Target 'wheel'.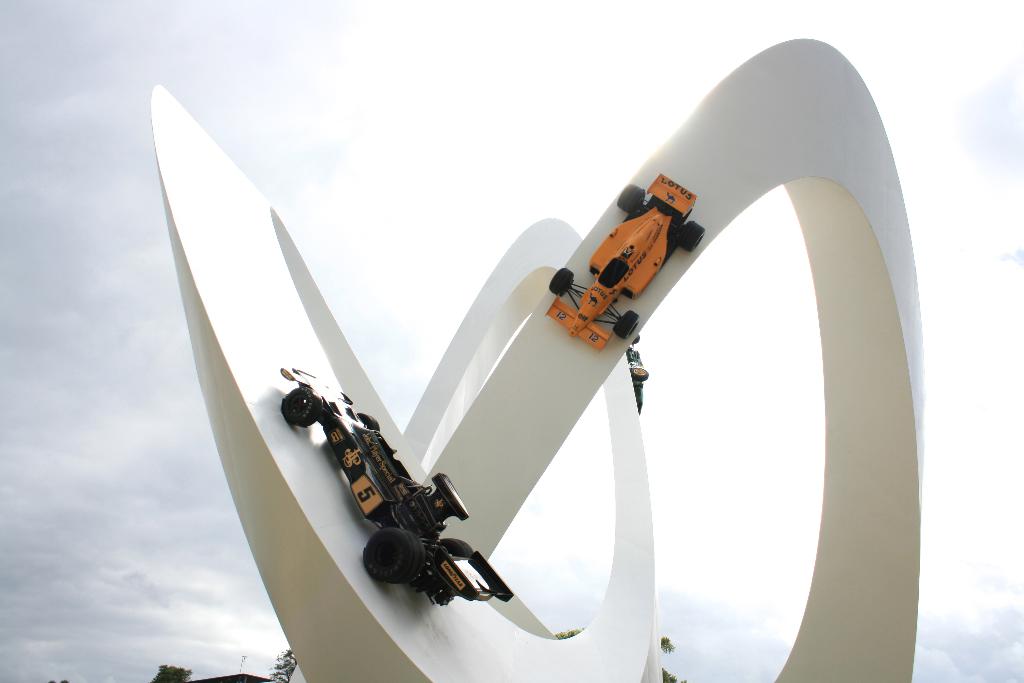
Target region: {"left": 283, "top": 383, "right": 321, "bottom": 427}.
